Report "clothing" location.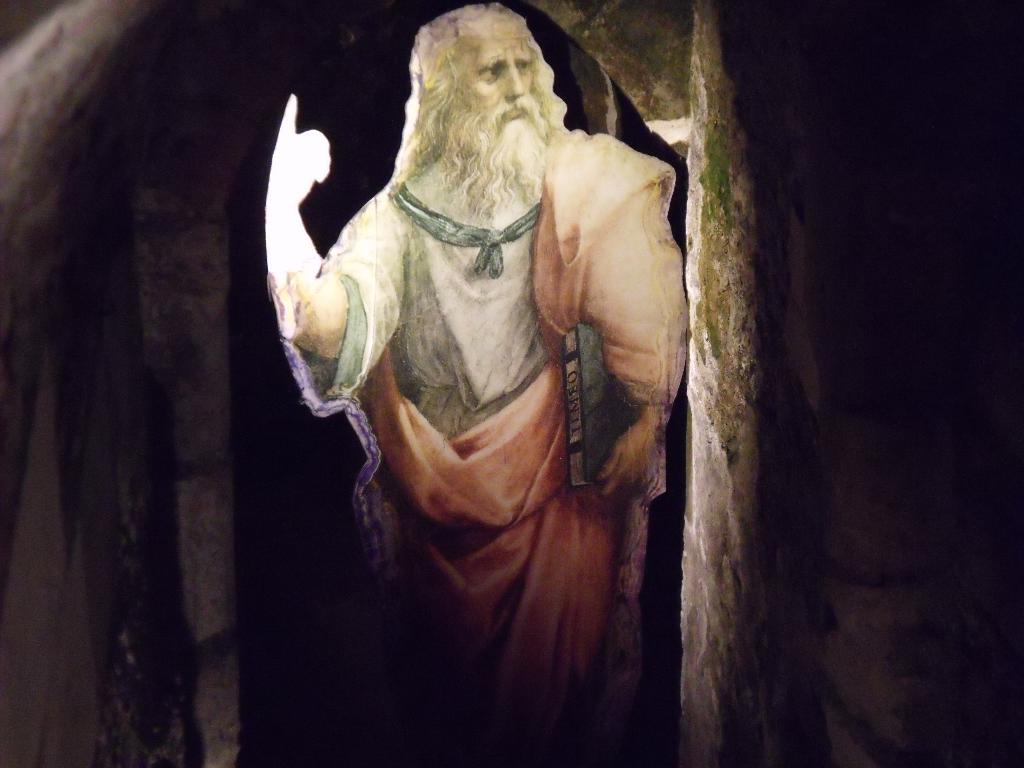
Report: [left=294, top=77, right=677, bottom=641].
